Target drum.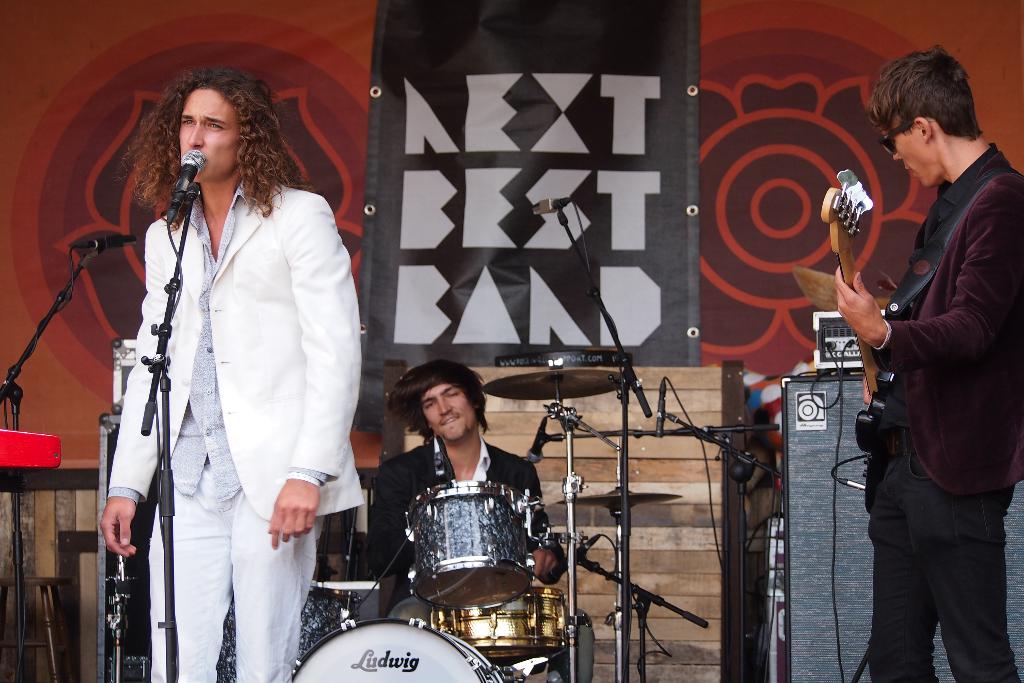
Target region: pyautogui.locateOnScreen(415, 483, 532, 610).
